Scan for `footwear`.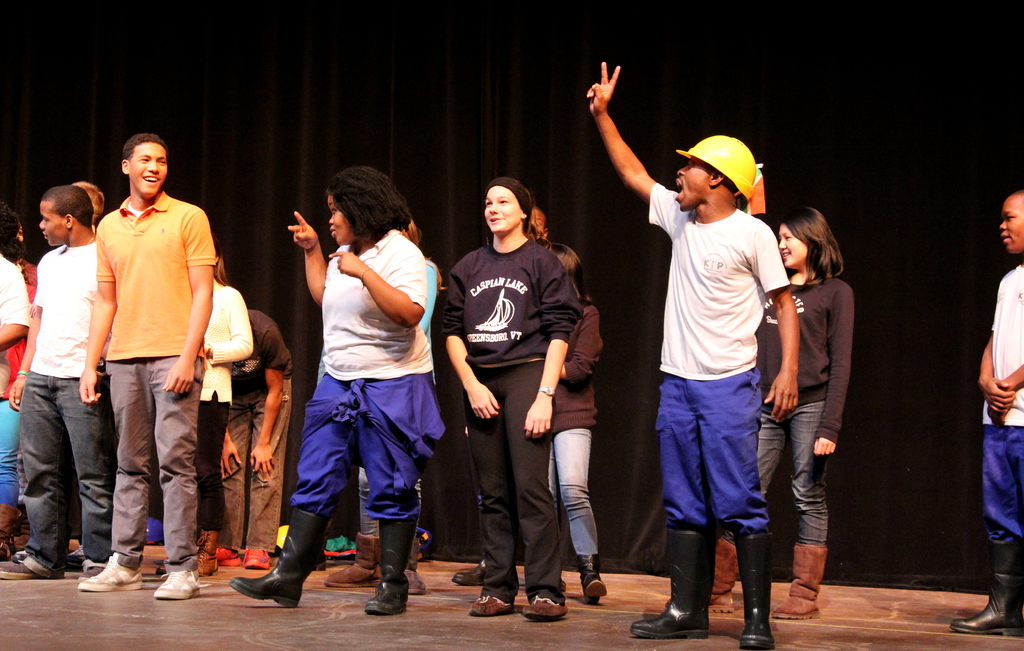
Scan result: select_region(522, 595, 567, 622).
